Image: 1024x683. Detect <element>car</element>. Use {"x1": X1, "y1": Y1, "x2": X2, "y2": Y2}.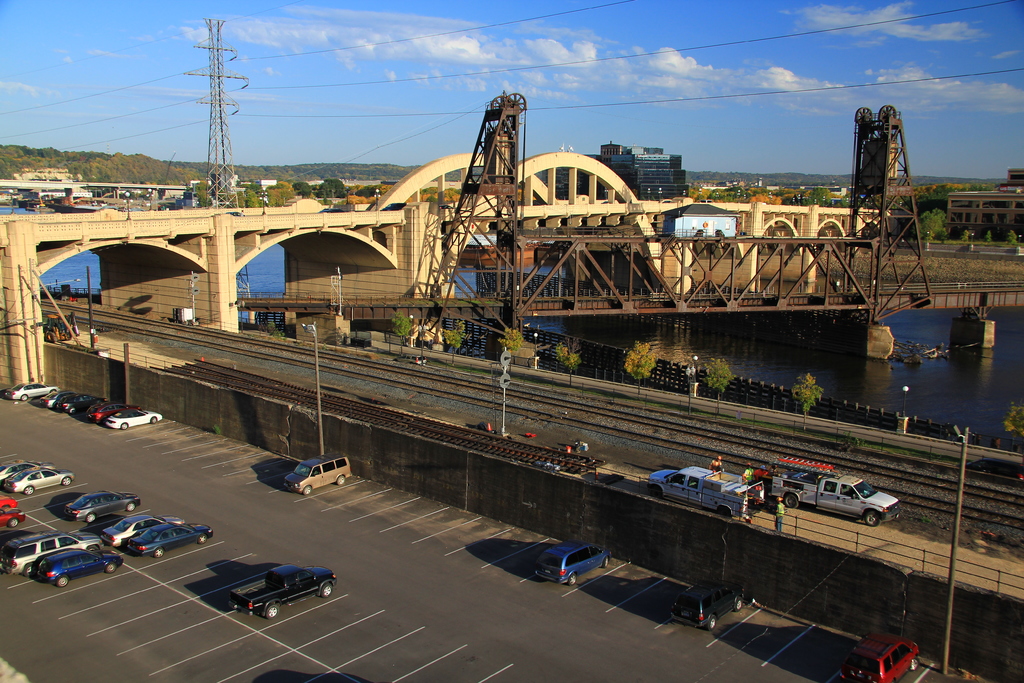
{"x1": 0, "y1": 509, "x2": 26, "y2": 527}.
